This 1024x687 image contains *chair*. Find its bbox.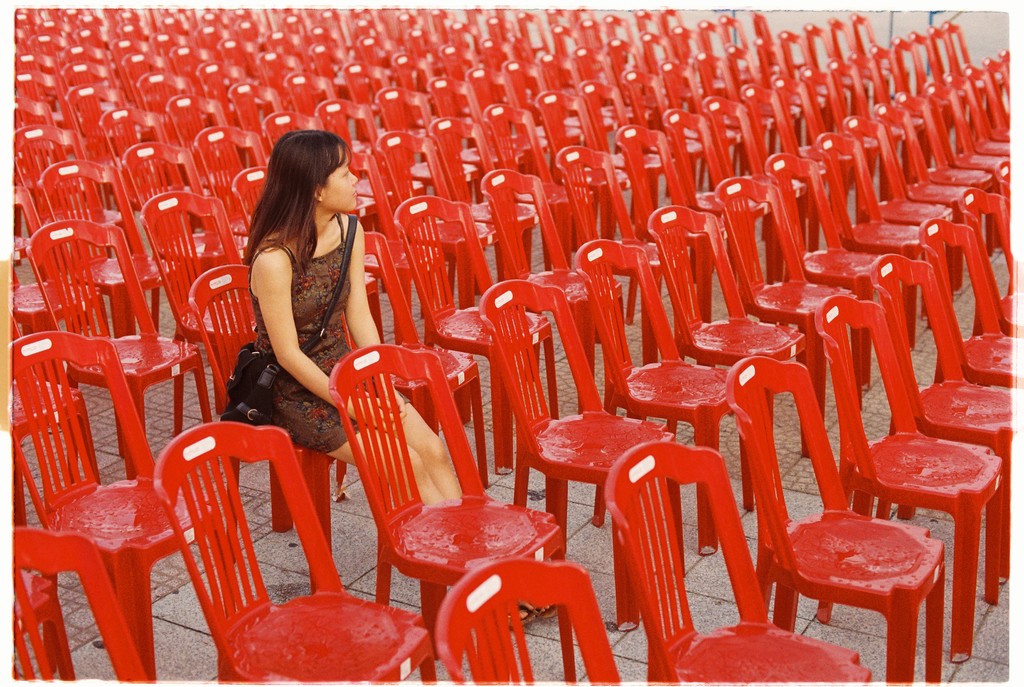
BBox(920, 77, 1020, 273).
